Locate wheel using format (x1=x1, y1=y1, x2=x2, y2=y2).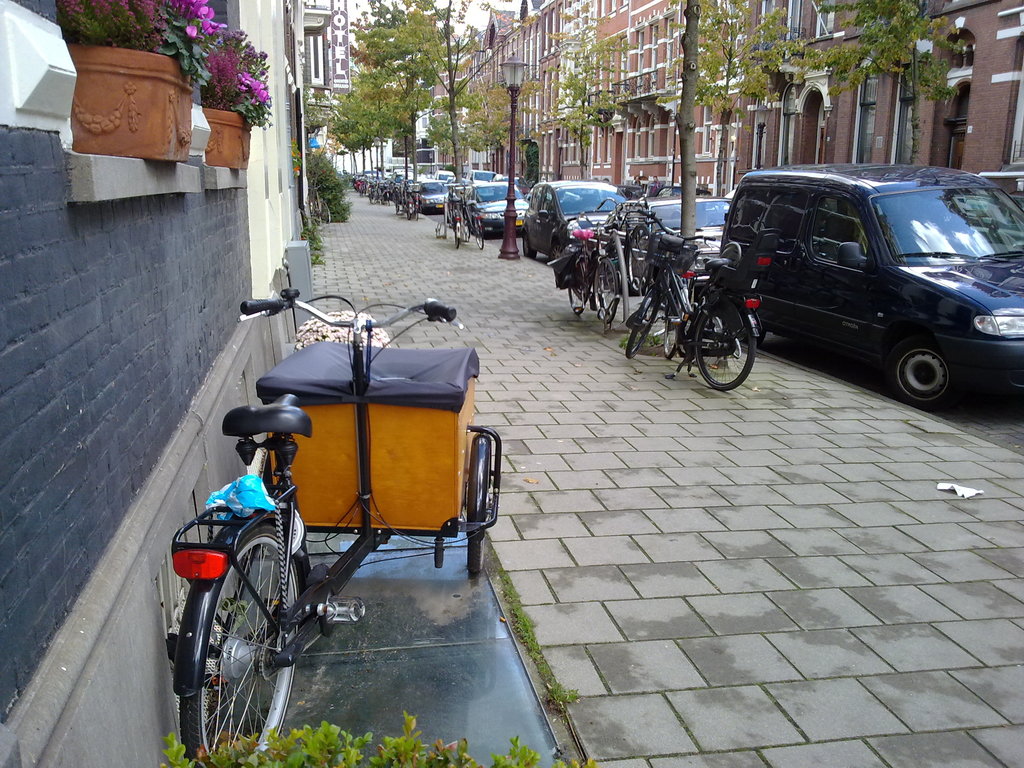
(x1=452, y1=206, x2=463, y2=246).
